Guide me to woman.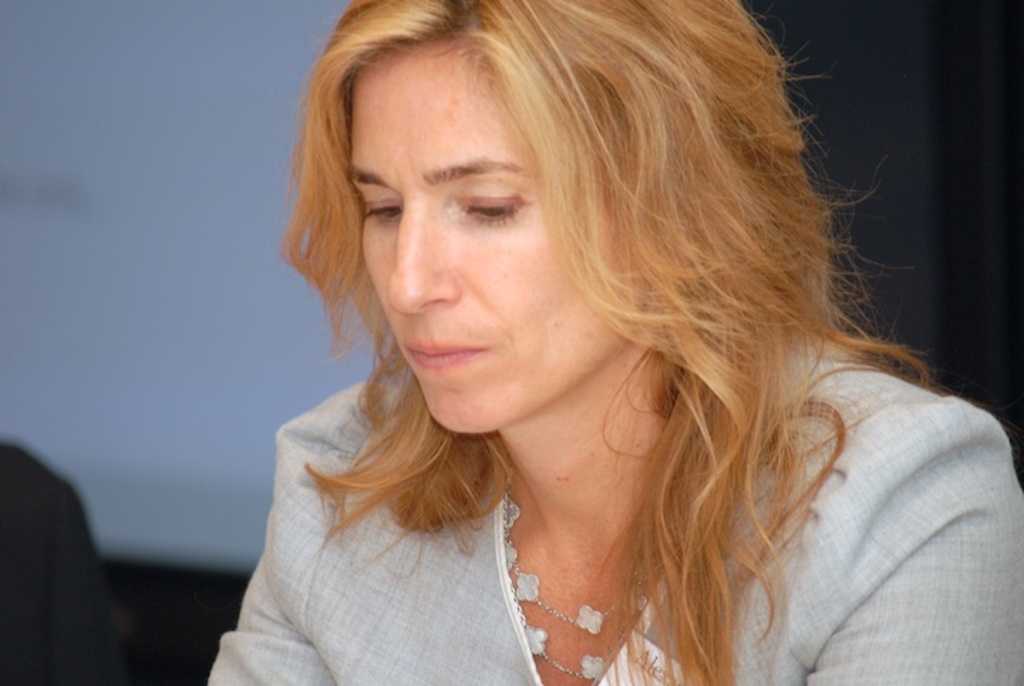
Guidance: [left=196, top=6, right=1004, bottom=669].
